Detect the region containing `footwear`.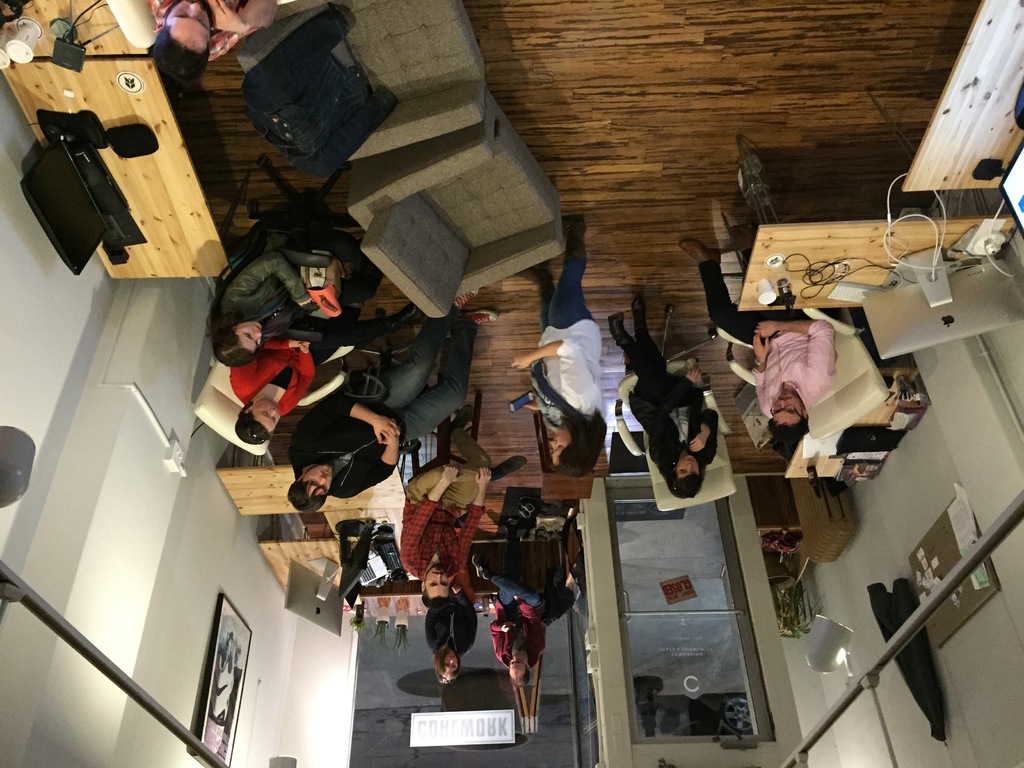
(448,406,473,430).
